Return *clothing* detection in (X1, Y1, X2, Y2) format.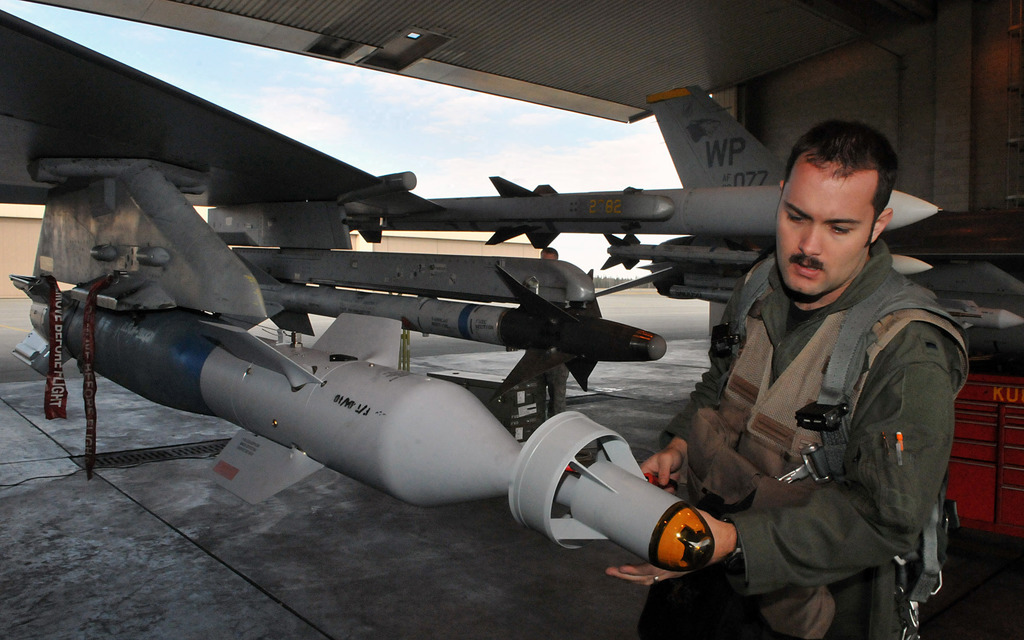
(663, 184, 988, 639).
